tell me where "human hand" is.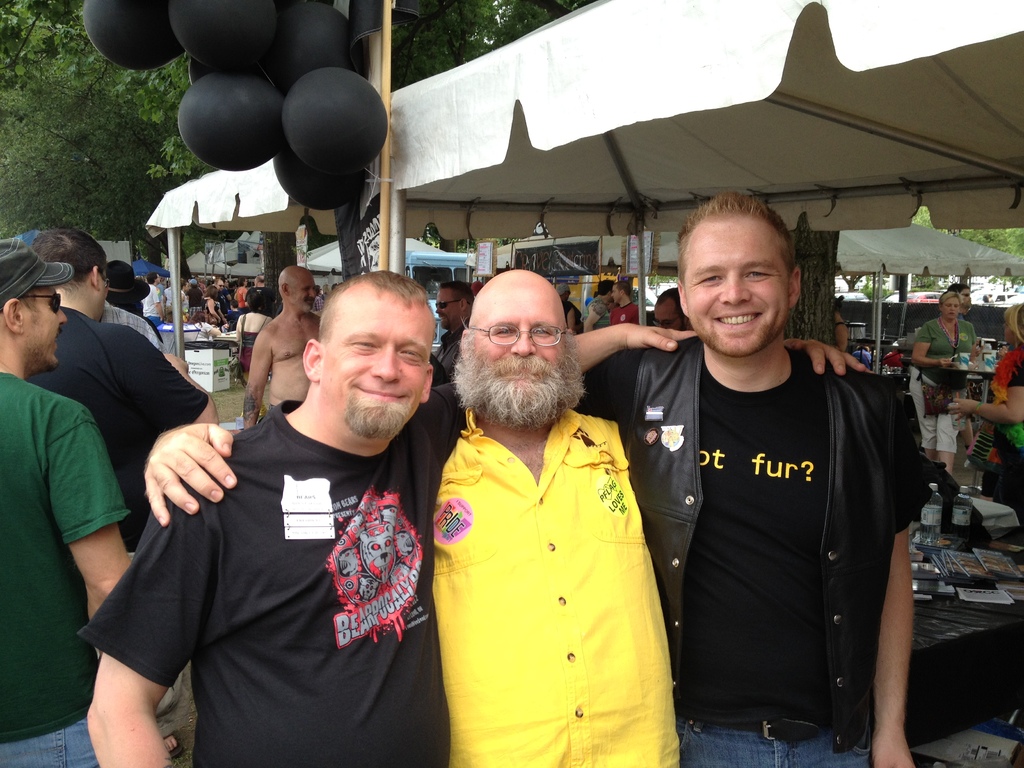
"human hand" is at pyautogui.locateOnScreen(870, 733, 913, 767).
